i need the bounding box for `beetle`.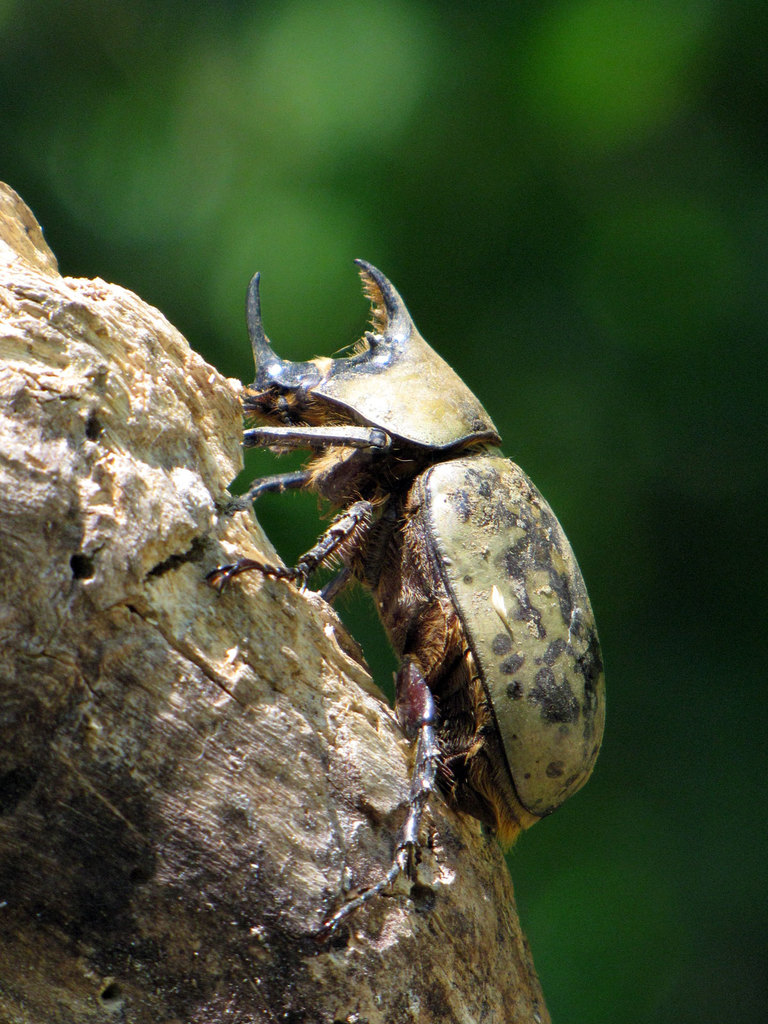
Here it is: bbox=(182, 268, 611, 911).
